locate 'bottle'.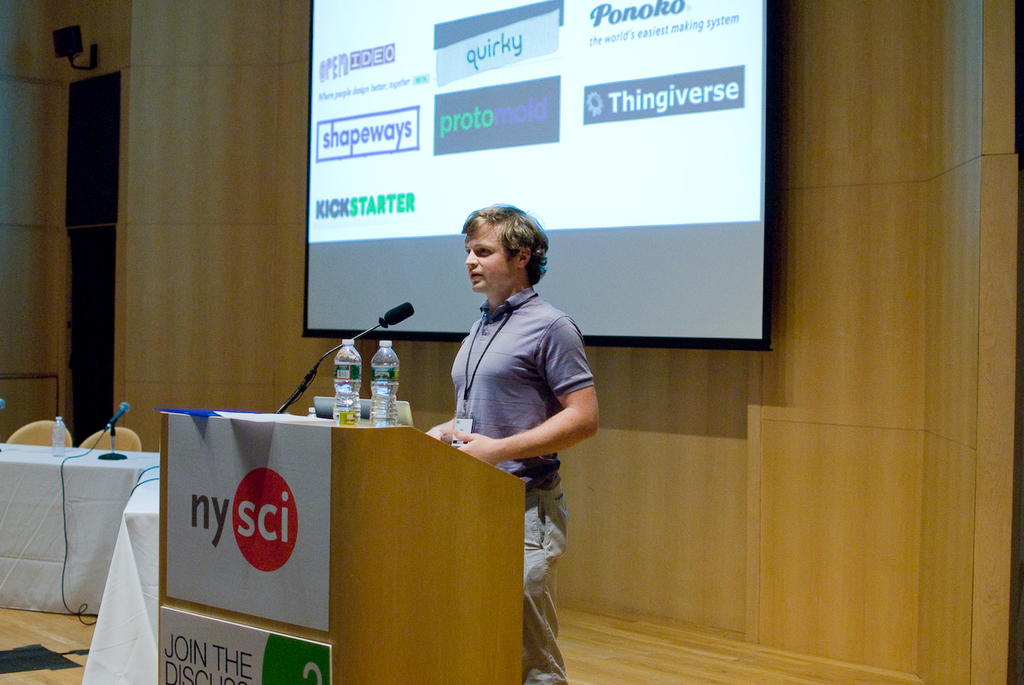
Bounding box: bbox=[369, 342, 399, 428].
